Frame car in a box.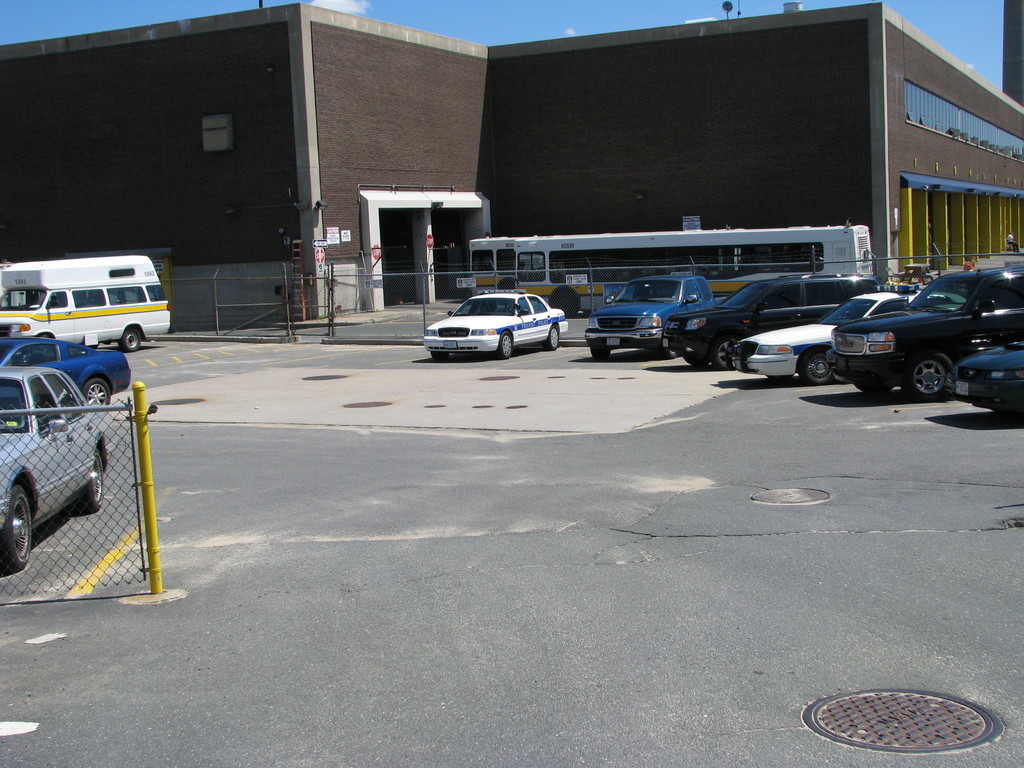
[left=0, top=328, right=131, bottom=410].
